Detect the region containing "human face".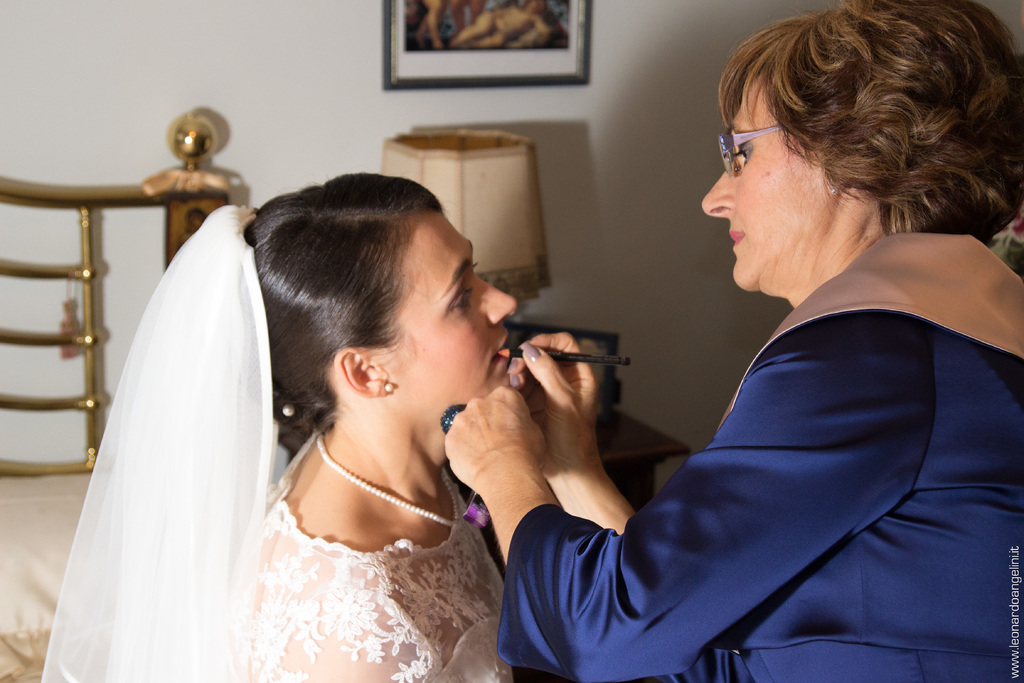
(x1=702, y1=76, x2=833, y2=292).
